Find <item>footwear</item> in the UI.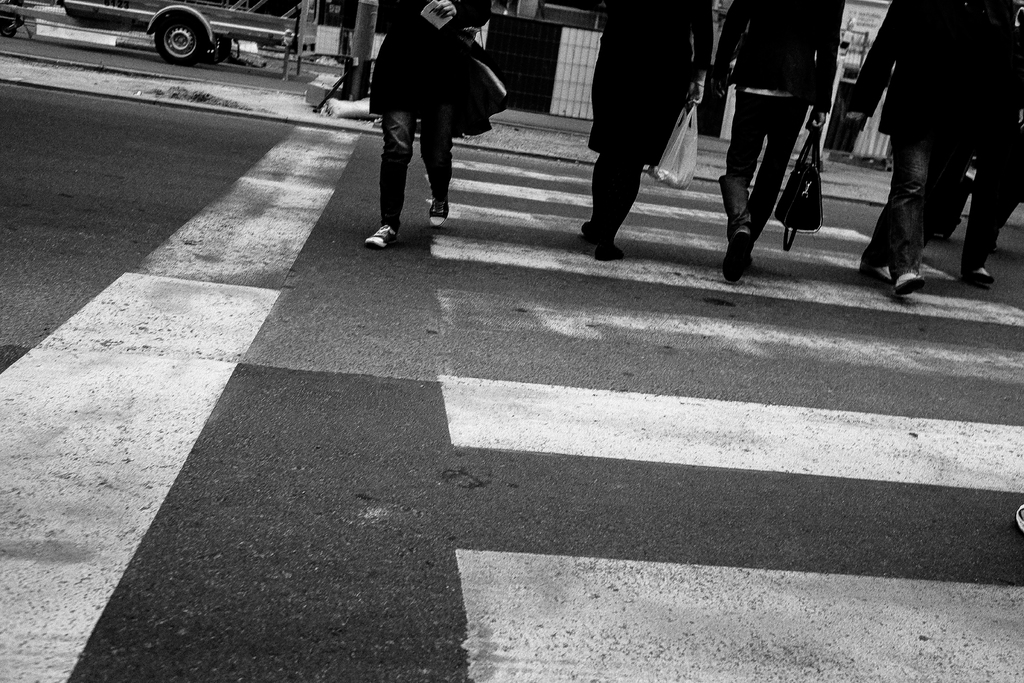
UI element at Rect(596, 236, 620, 261).
